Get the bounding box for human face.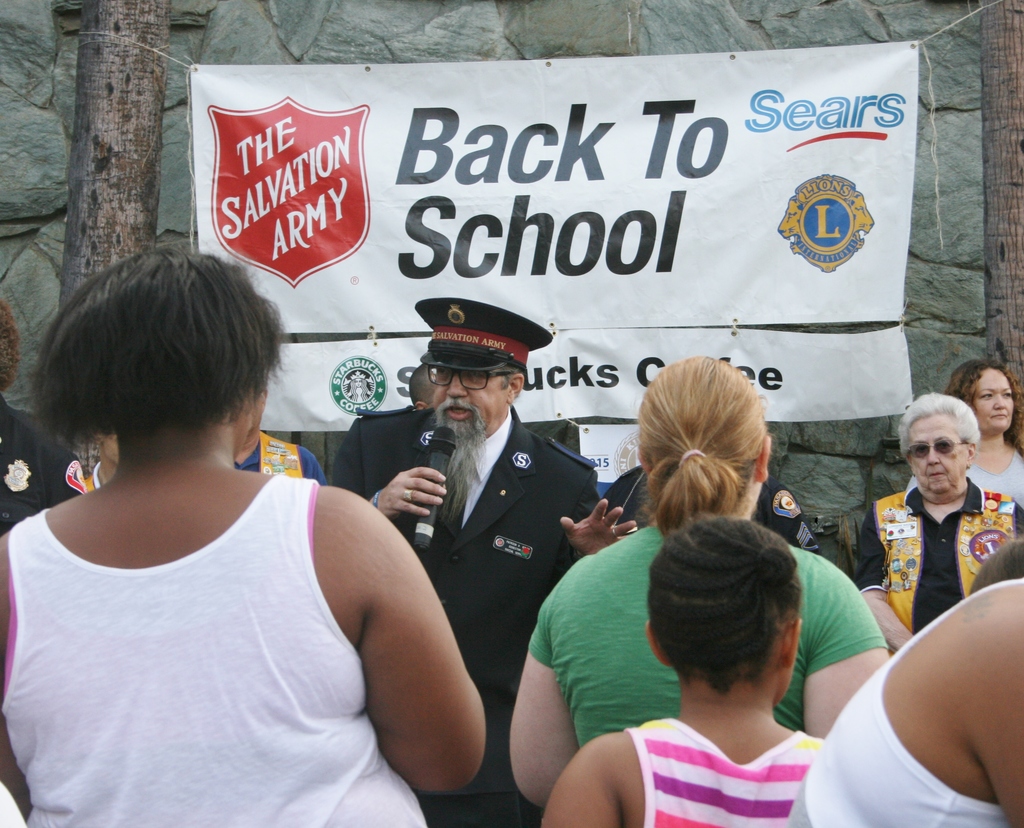
<box>428,360,500,438</box>.
